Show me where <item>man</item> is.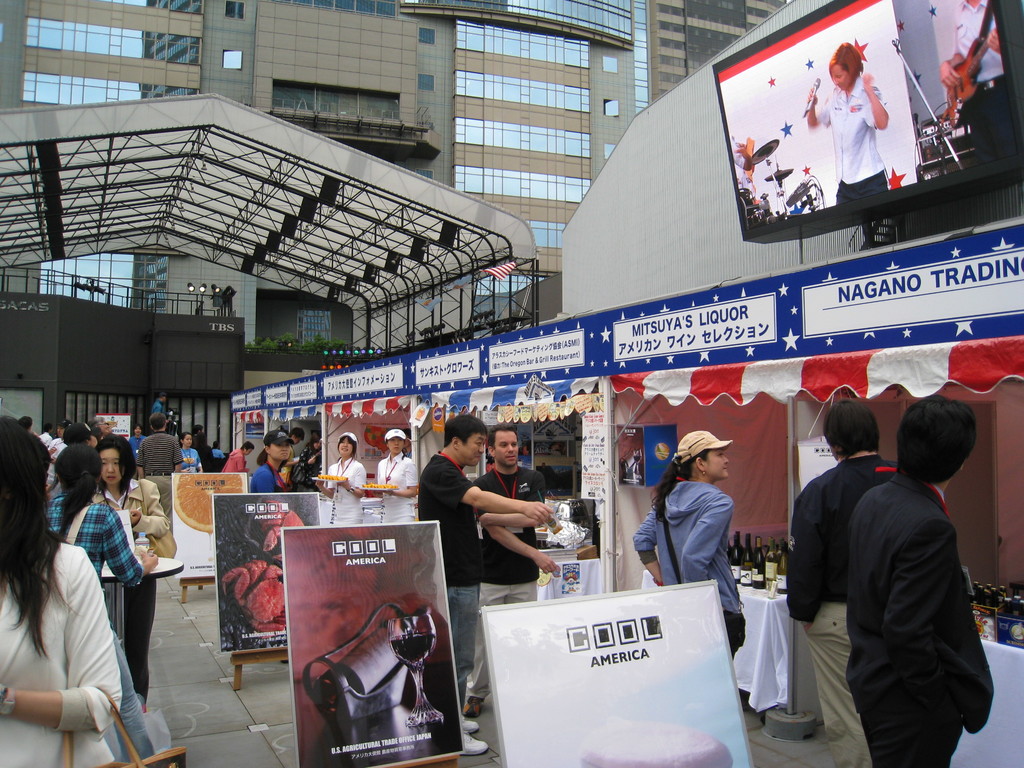
<item>man</item> is at box=[403, 428, 412, 458].
